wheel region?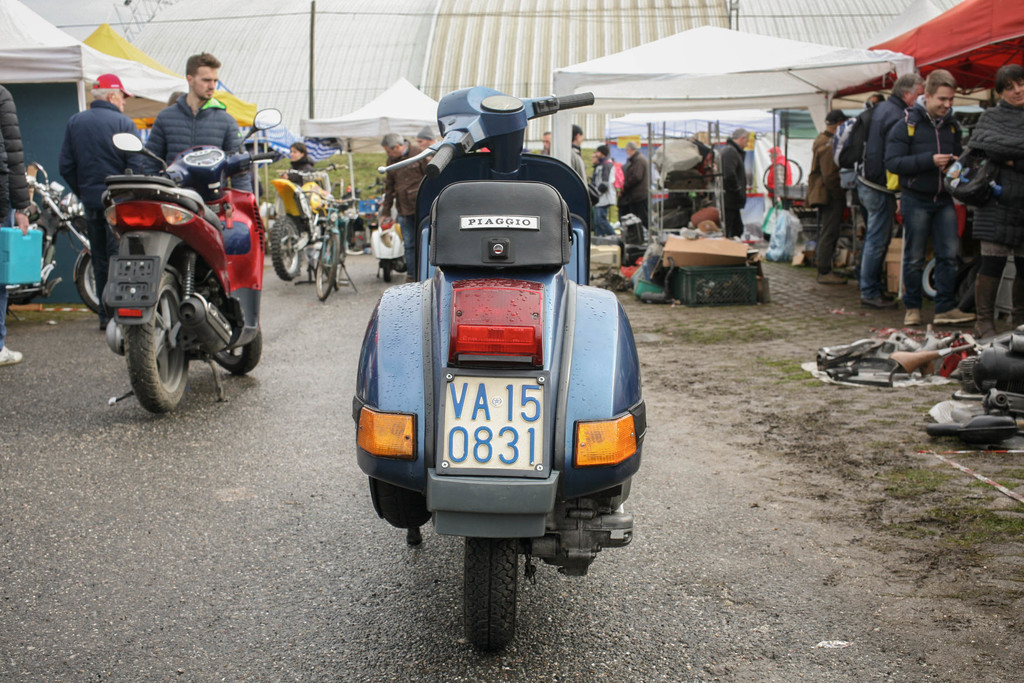
(110, 277, 181, 413)
